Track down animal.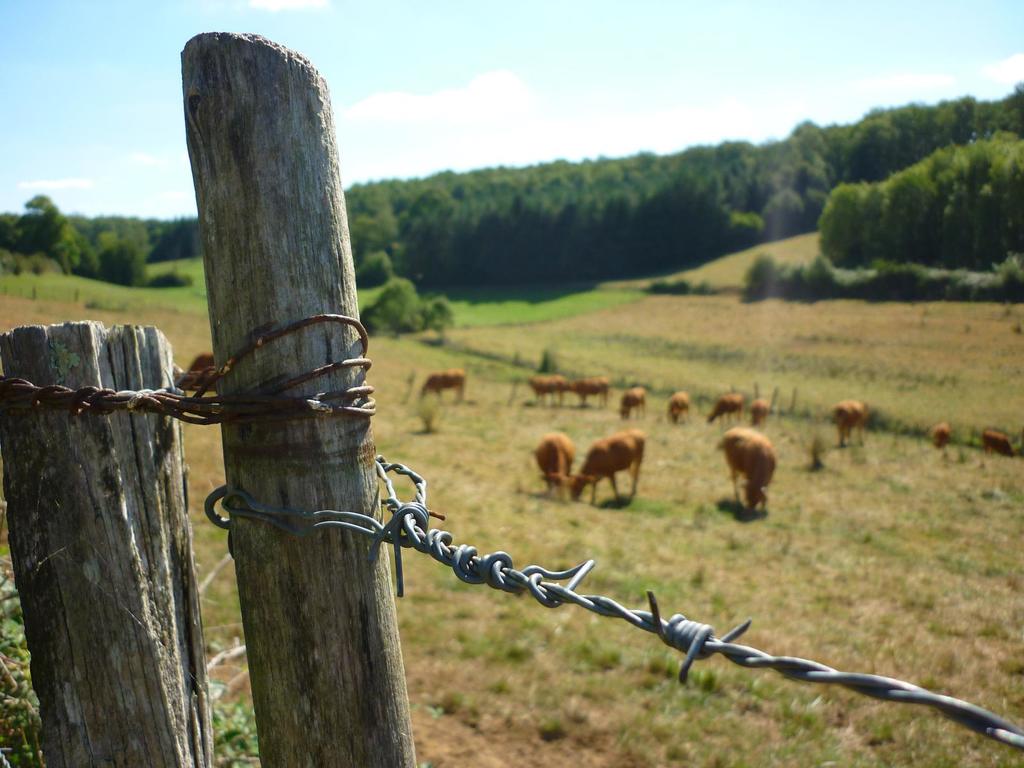
Tracked to [529, 429, 582, 491].
